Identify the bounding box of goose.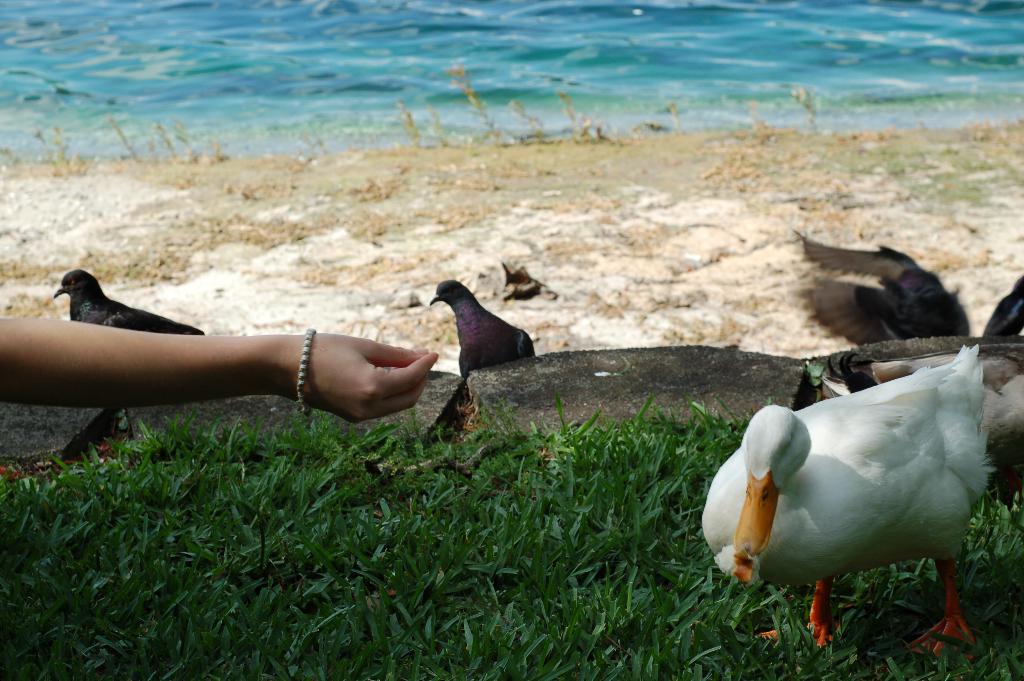
[706,349,1012,652].
